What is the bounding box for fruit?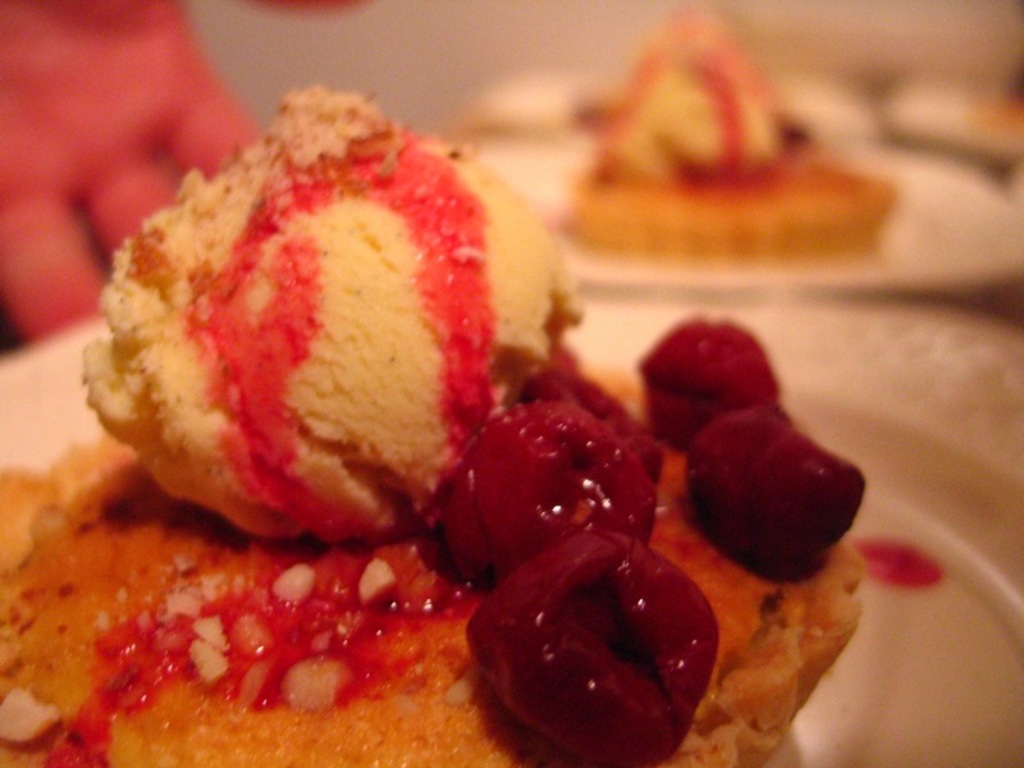
box(436, 402, 660, 573).
